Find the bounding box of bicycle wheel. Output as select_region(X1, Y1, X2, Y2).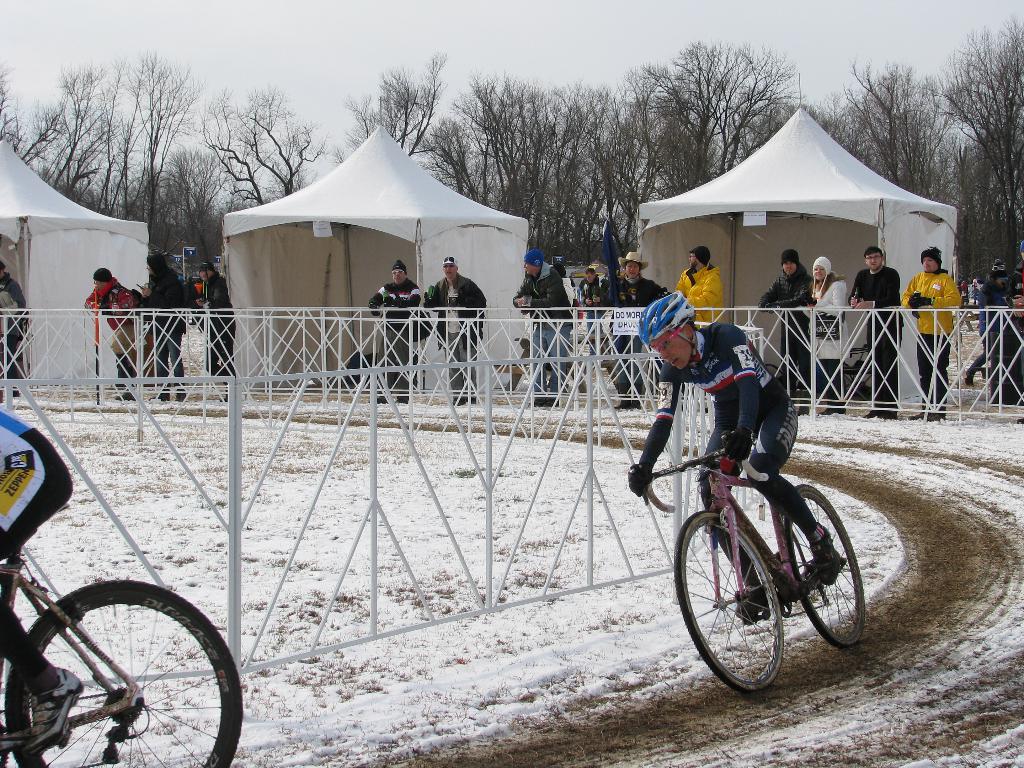
select_region(788, 479, 867, 650).
